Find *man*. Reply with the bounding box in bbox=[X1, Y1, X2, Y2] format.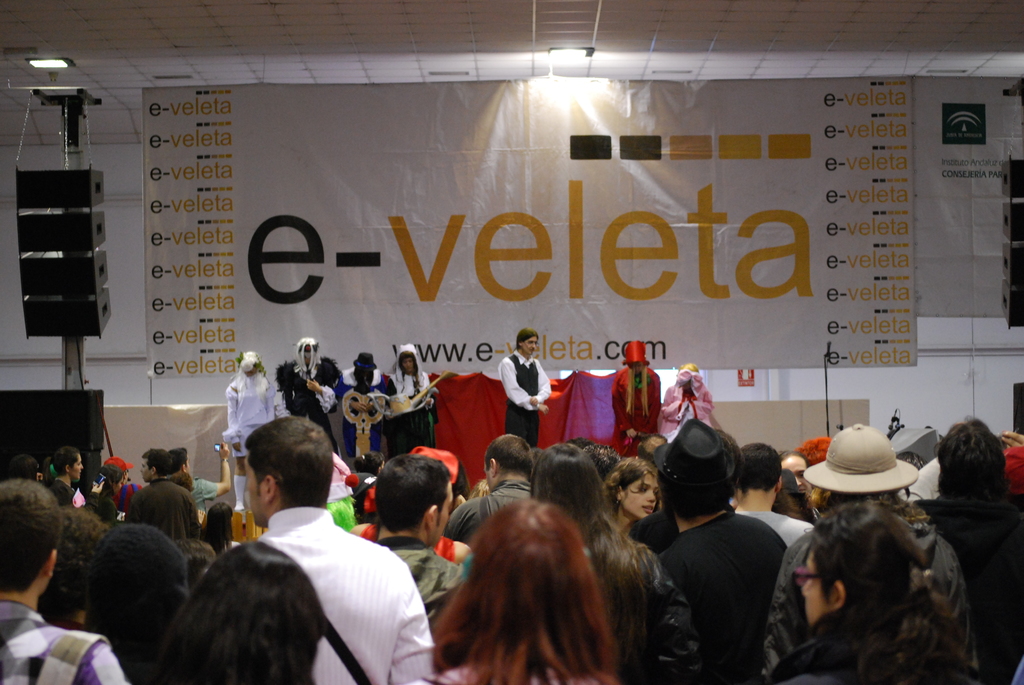
bbox=[758, 423, 973, 684].
